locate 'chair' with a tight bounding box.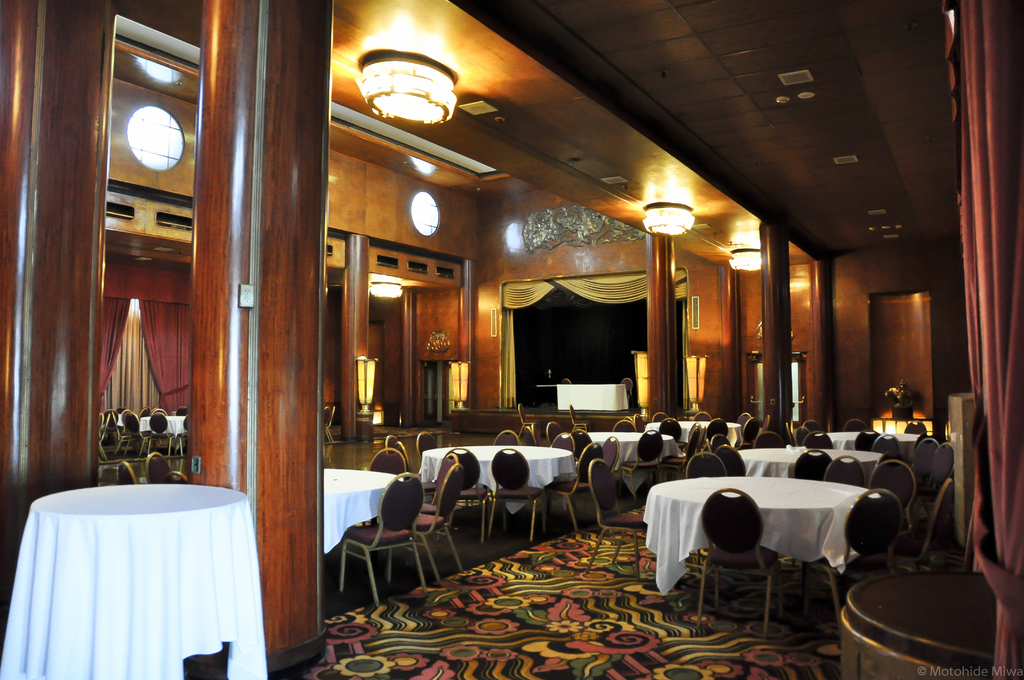
left=682, top=422, right=701, bottom=451.
